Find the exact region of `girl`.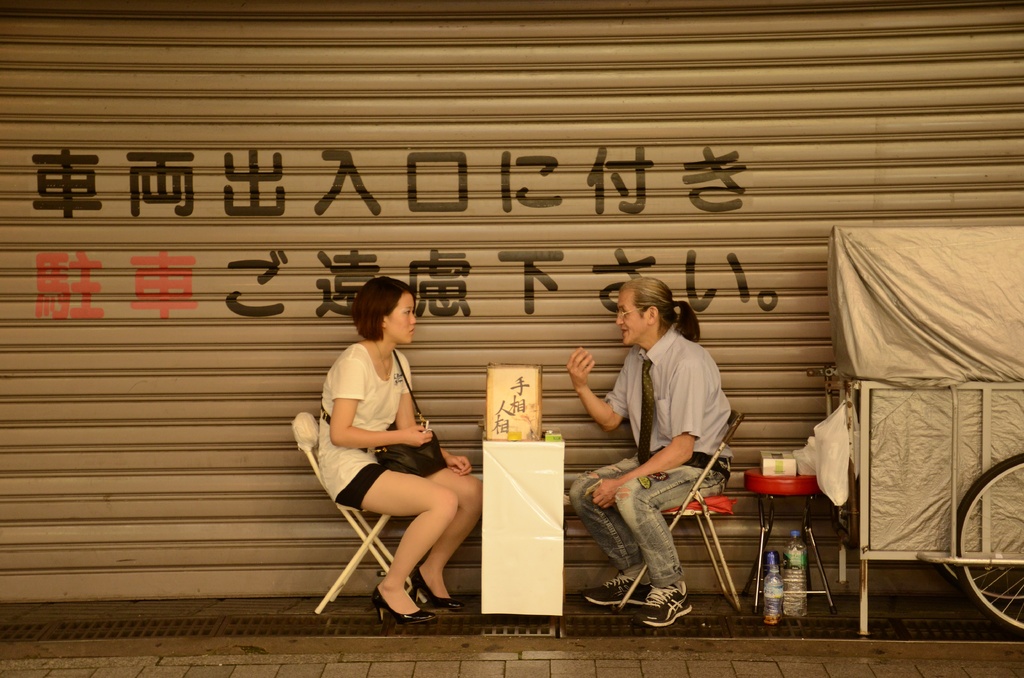
Exact region: (313, 275, 484, 627).
